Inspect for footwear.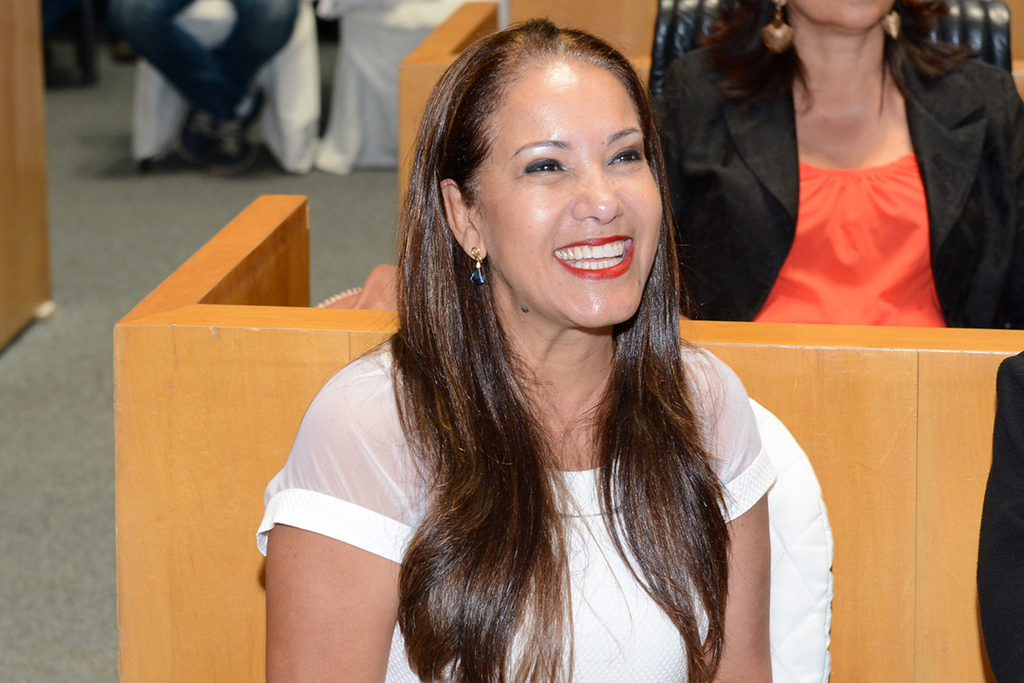
Inspection: [207, 79, 269, 175].
